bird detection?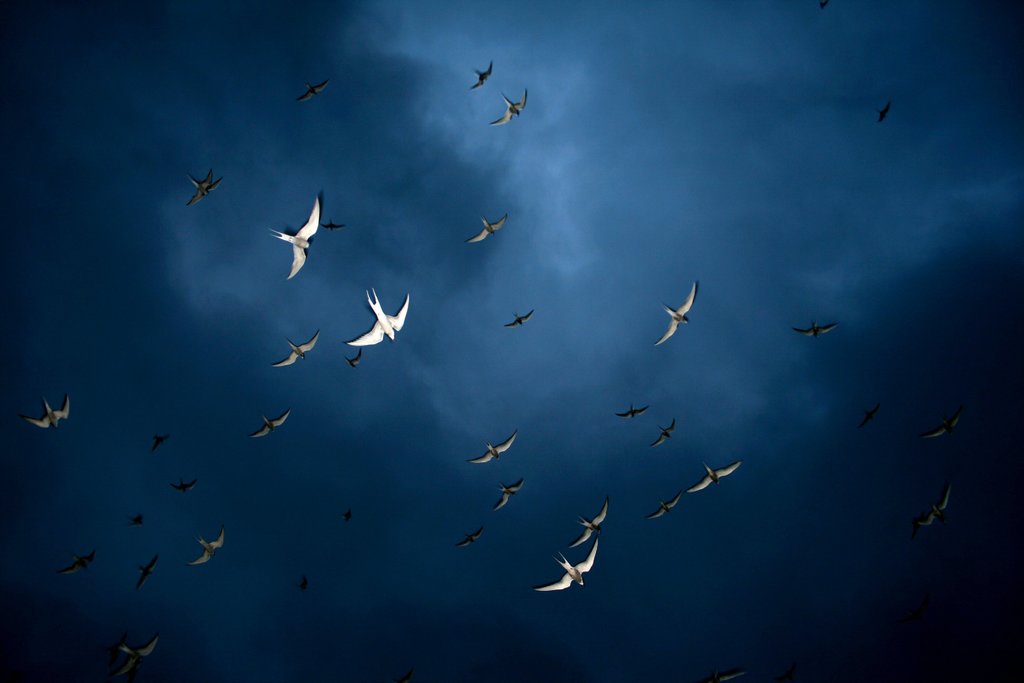
657/280/698/347
